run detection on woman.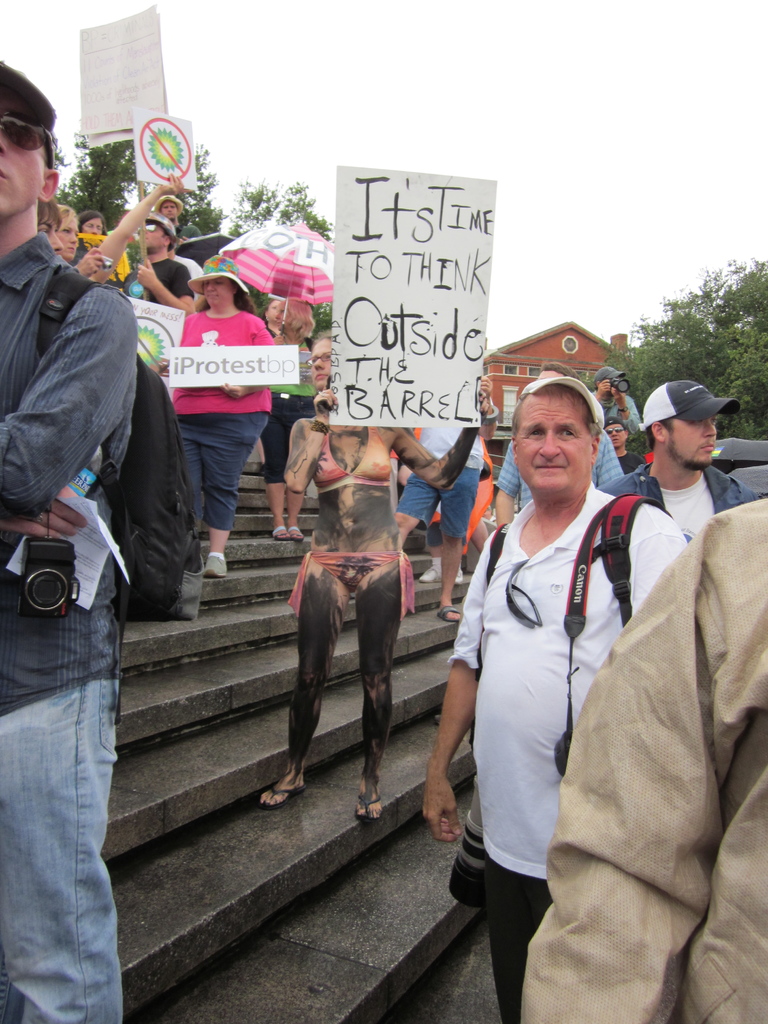
Result: [left=252, top=330, right=497, bottom=819].
